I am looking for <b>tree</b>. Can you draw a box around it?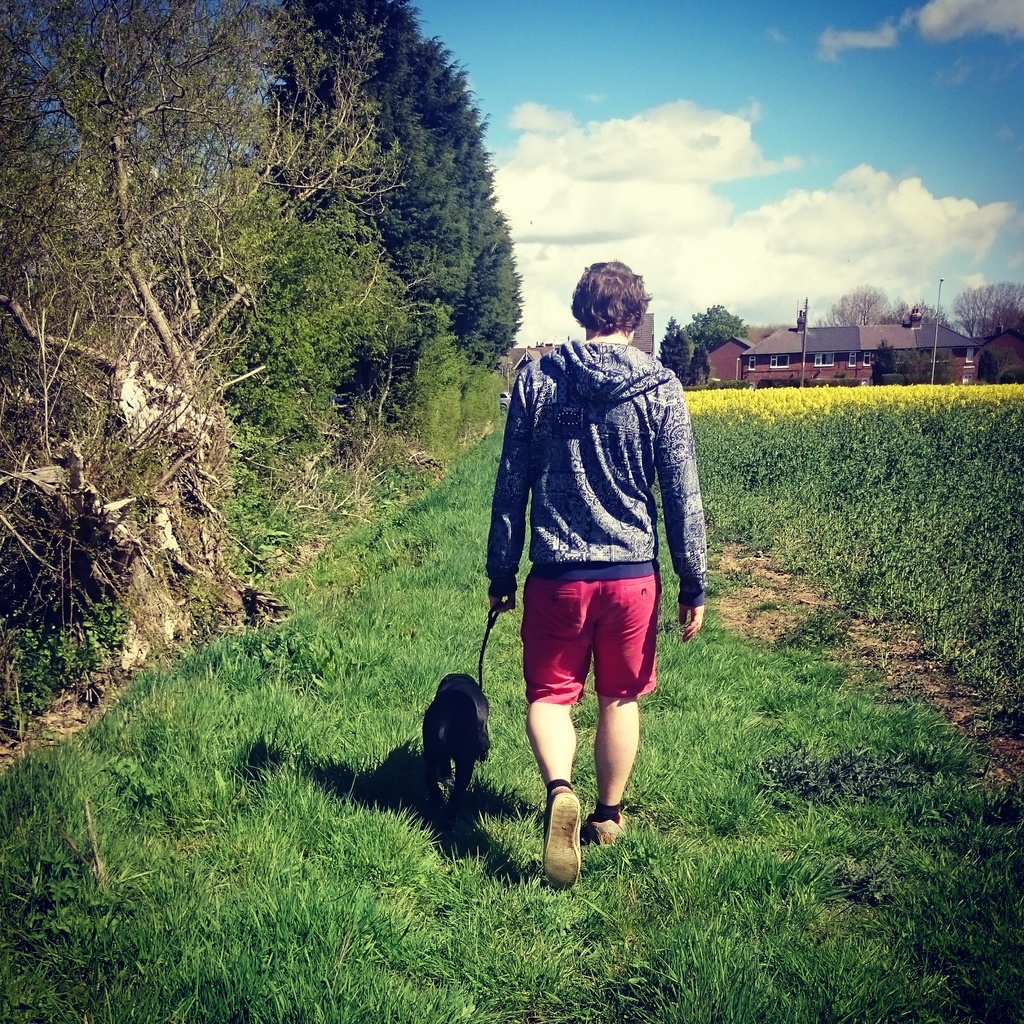
Sure, the bounding box is bbox=(681, 348, 714, 392).
